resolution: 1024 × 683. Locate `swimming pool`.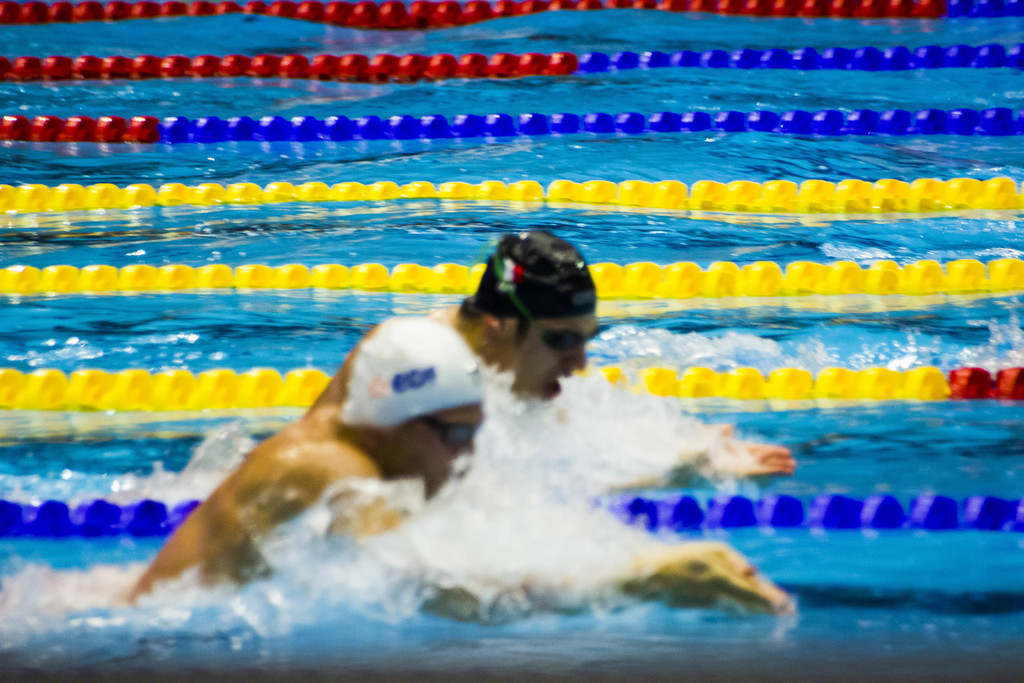
0:0:1023:682.
